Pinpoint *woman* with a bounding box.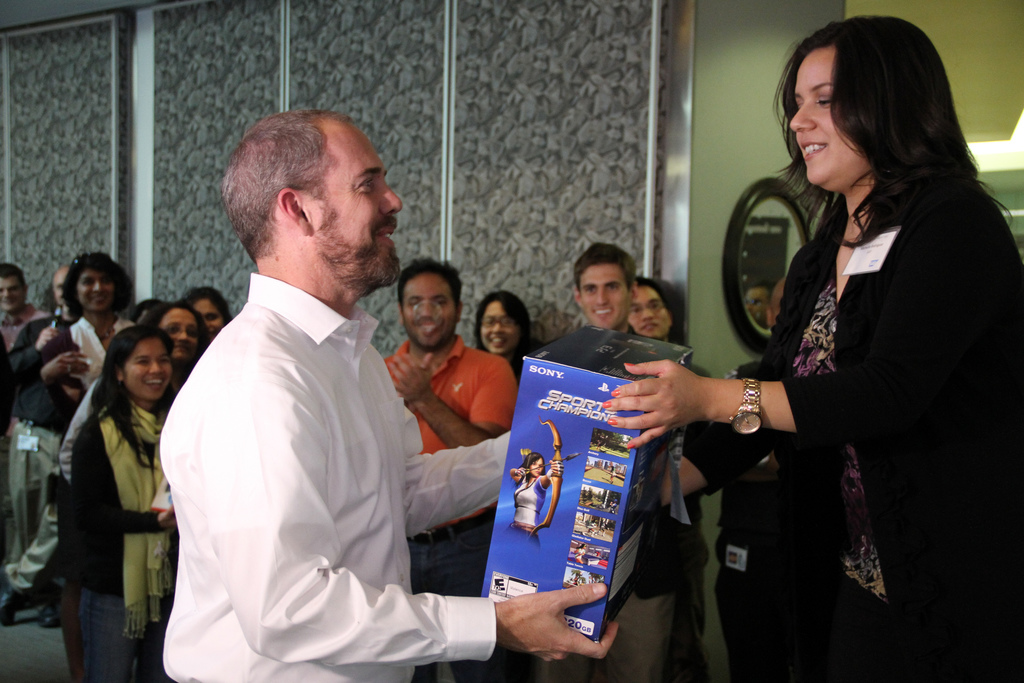
bbox(136, 304, 203, 365).
